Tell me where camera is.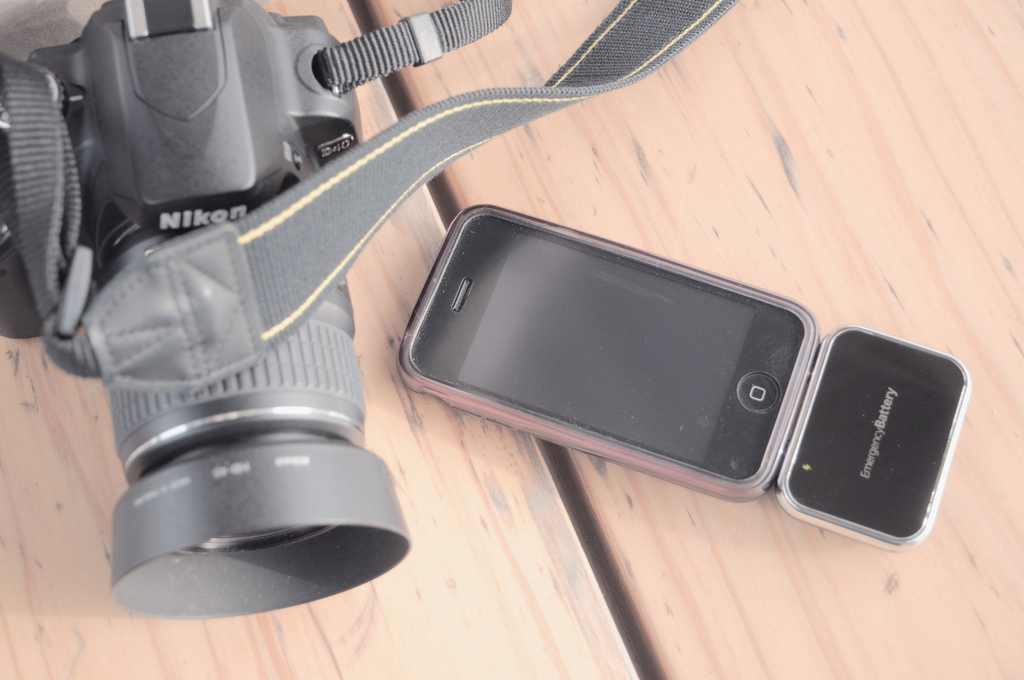
camera is at crop(0, 0, 417, 623).
